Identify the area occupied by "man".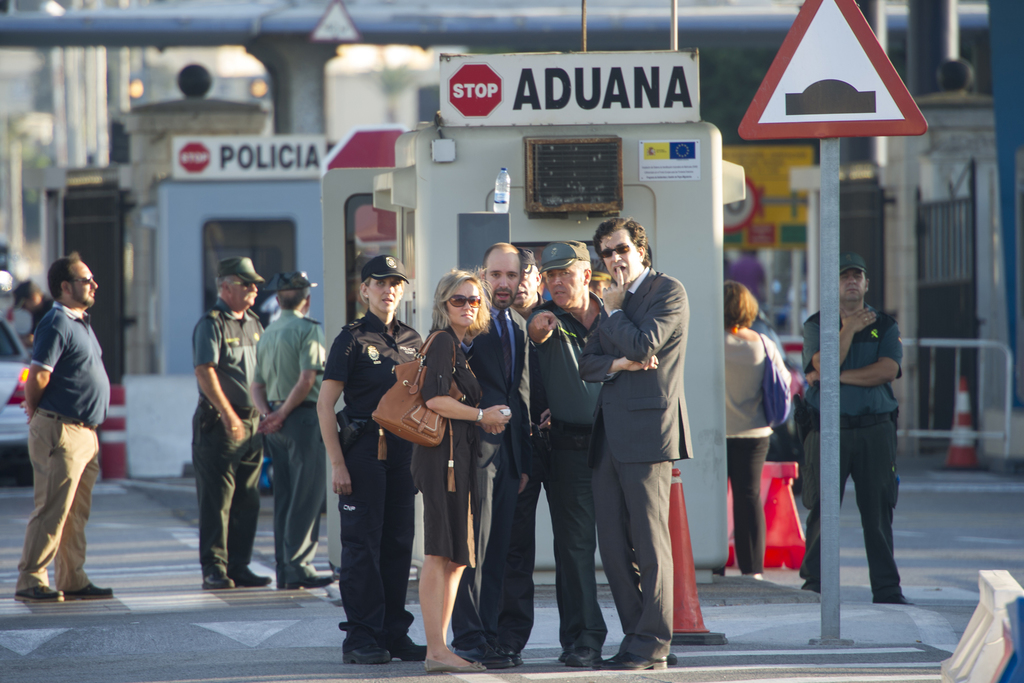
Area: locate(801, 251, 913, 608).
